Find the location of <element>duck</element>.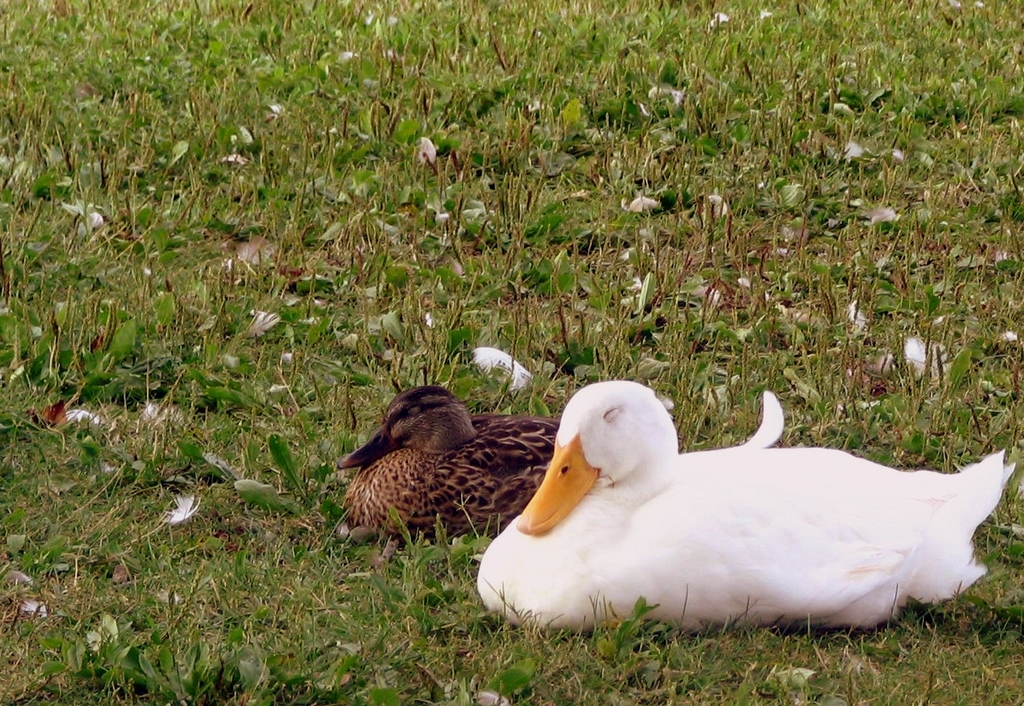
Location: box=[493, 382, 1013, 648].
